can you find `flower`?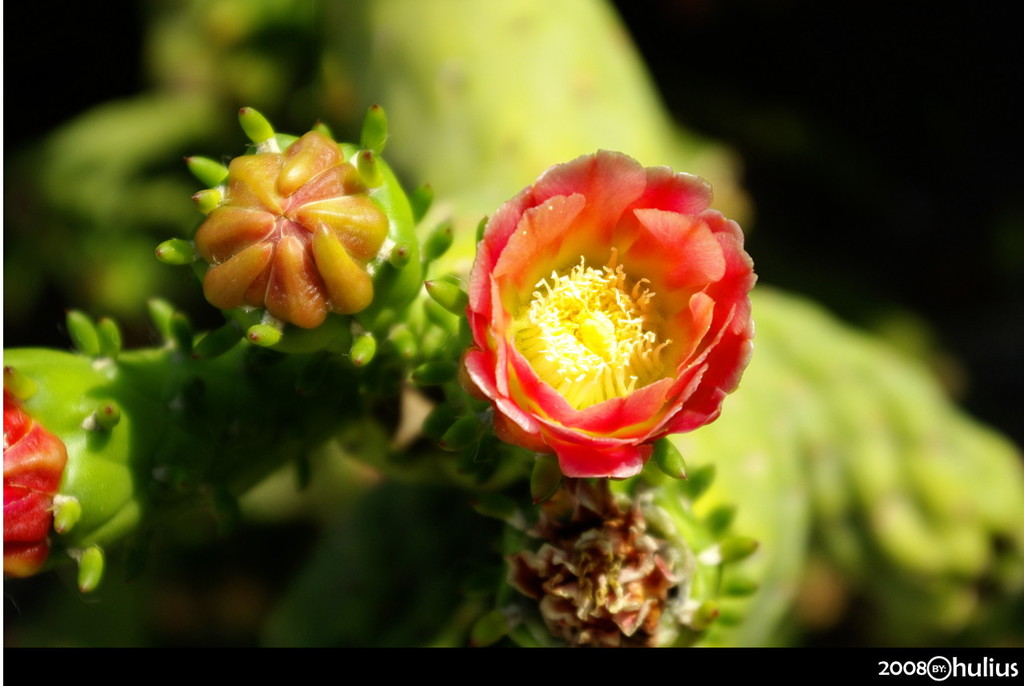
Yes, bounding box: rect(158, 105, 452, 349).
